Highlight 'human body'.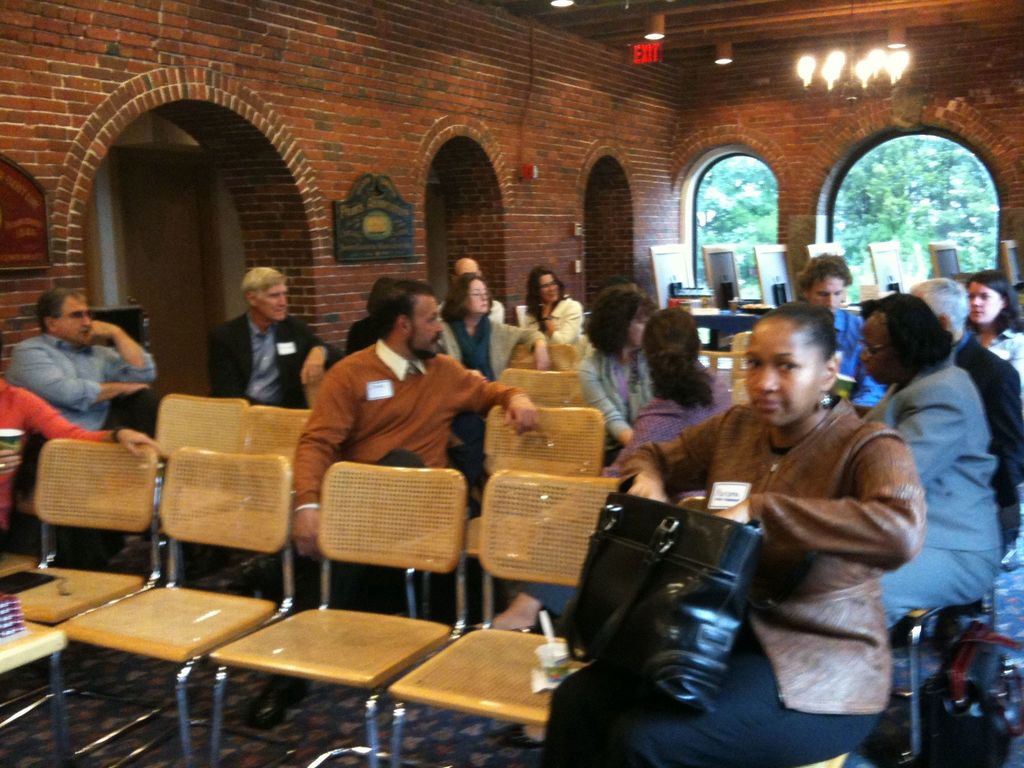
Highlighted region: region(513, 266, 592, 356).
